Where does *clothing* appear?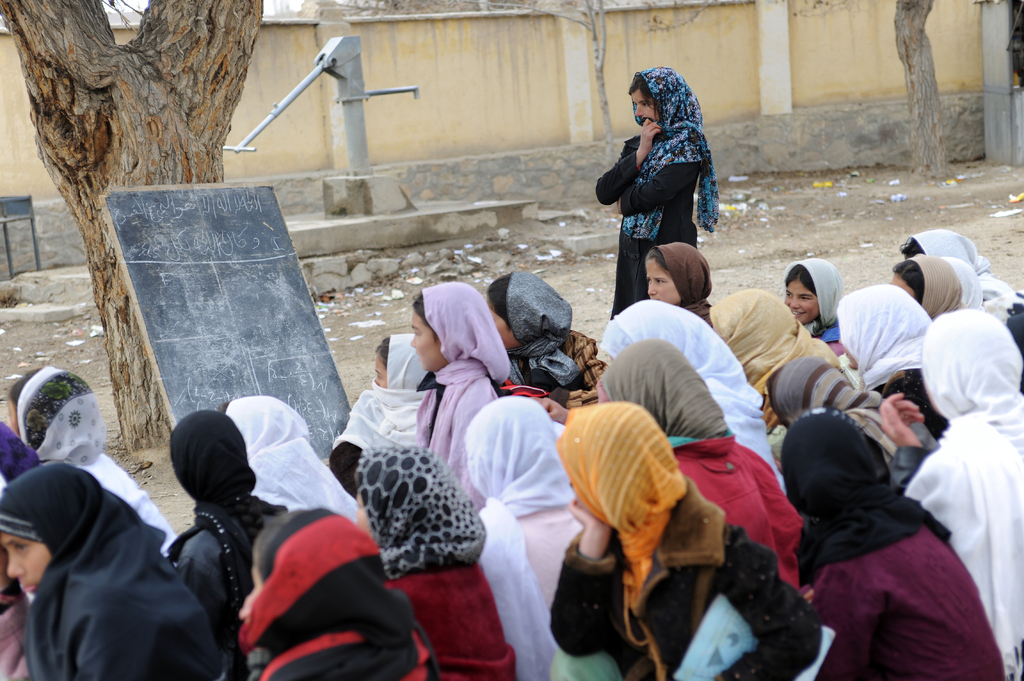
Appears at Rect(945, 259, 988, 323).
